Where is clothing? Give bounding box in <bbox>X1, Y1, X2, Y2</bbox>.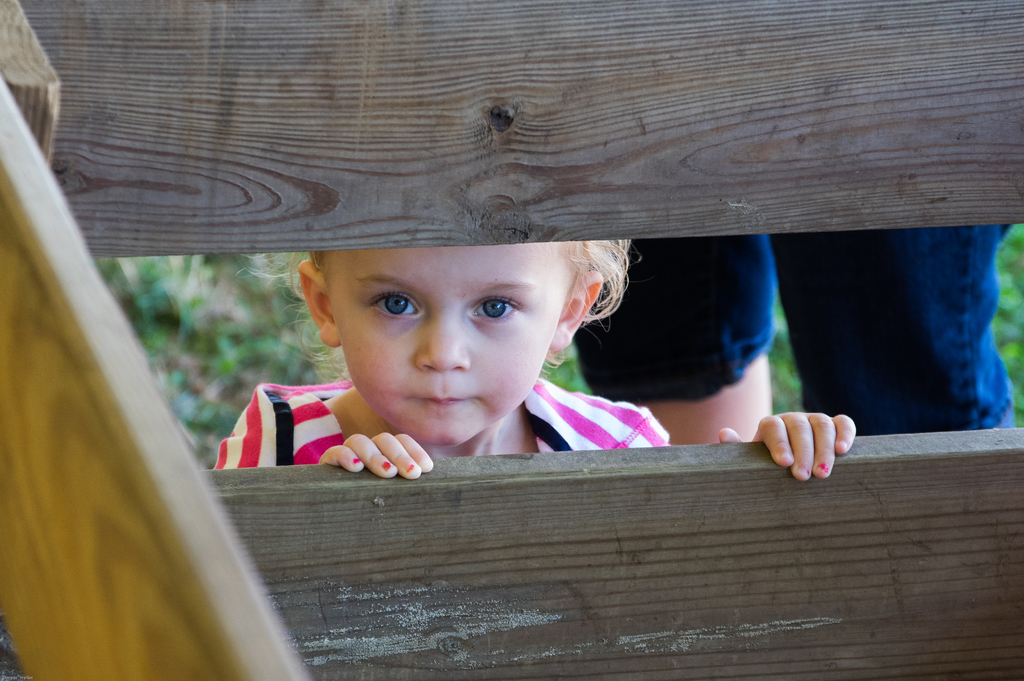
<bbox>204, 382, 682, 472</bbox>.
